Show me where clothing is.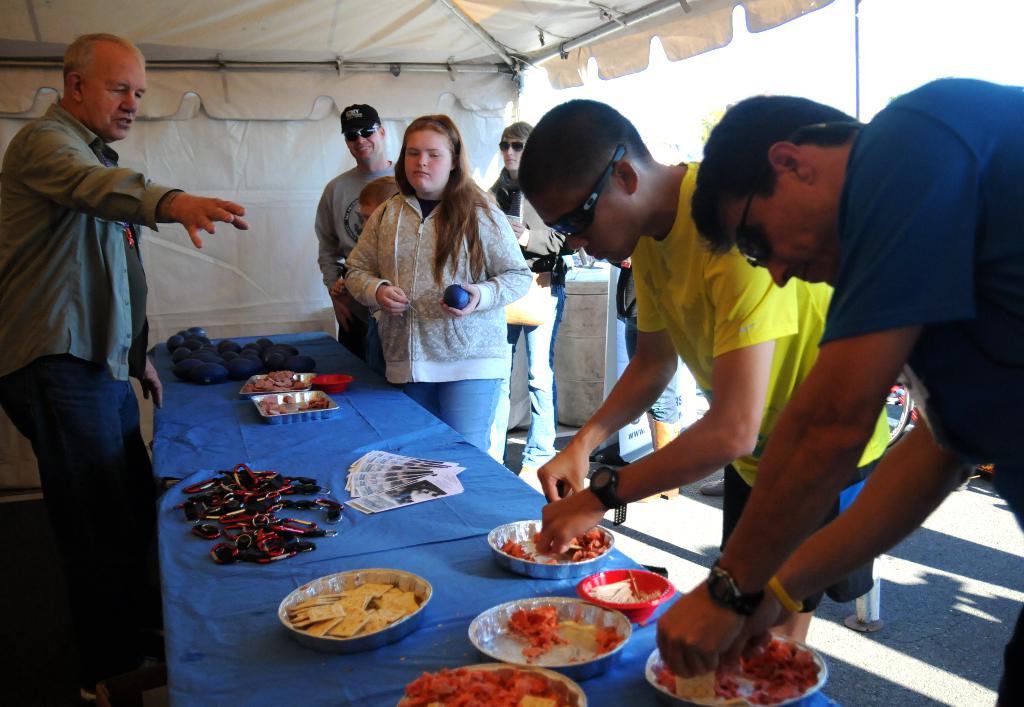
clothing is at select_region(826, 87, 1023, 478).
